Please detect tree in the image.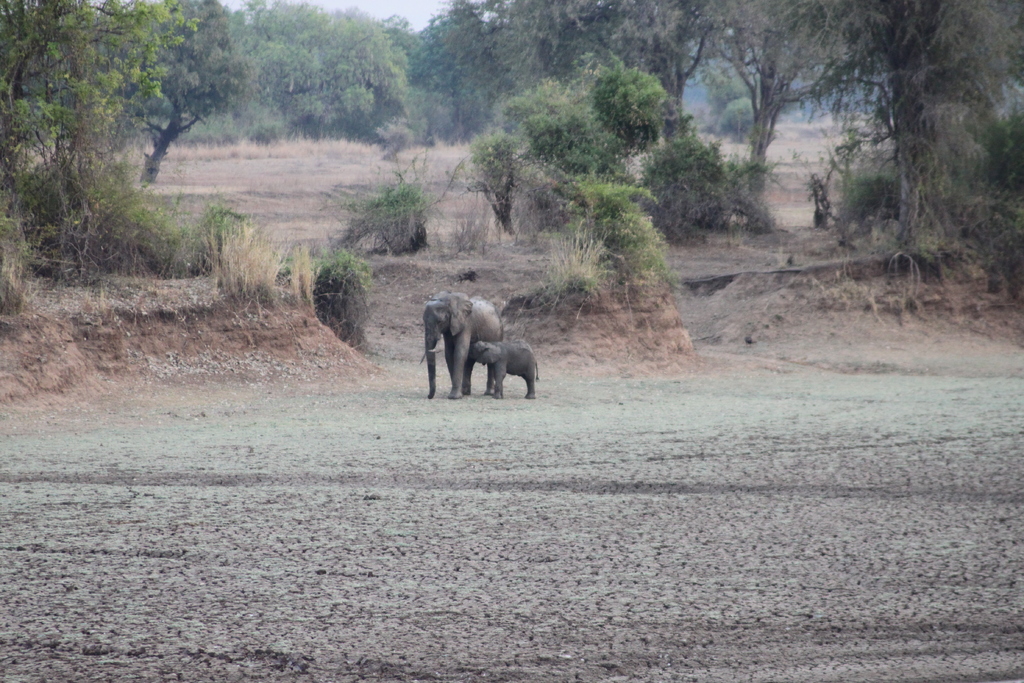
128:1:244:177.
